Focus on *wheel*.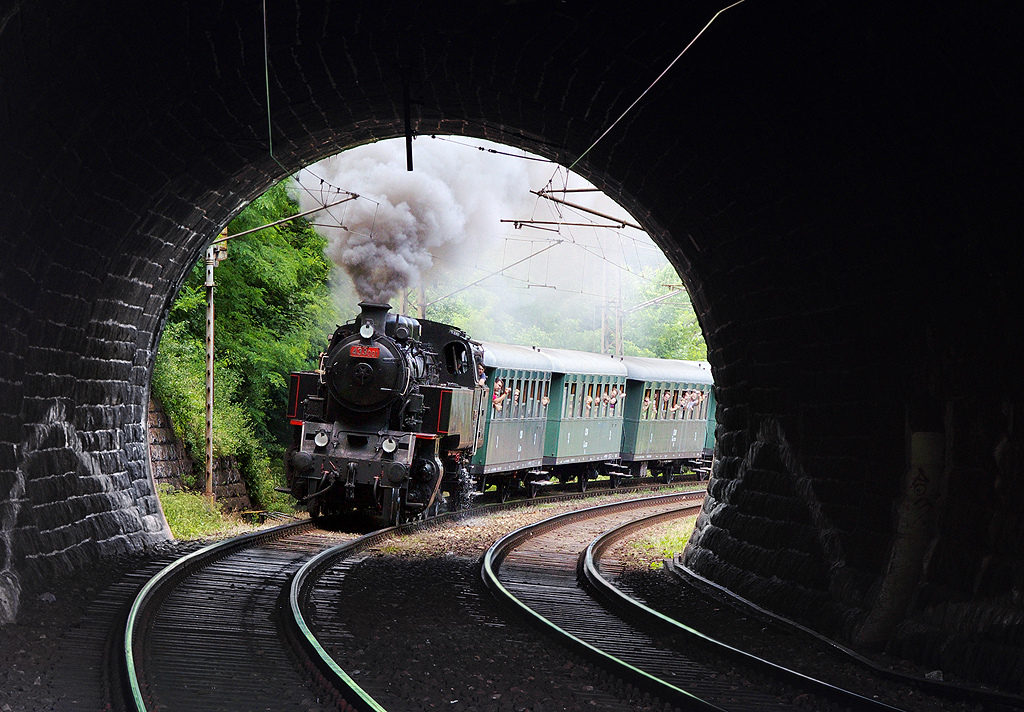
Focused at 307, 501, 320, 516.
